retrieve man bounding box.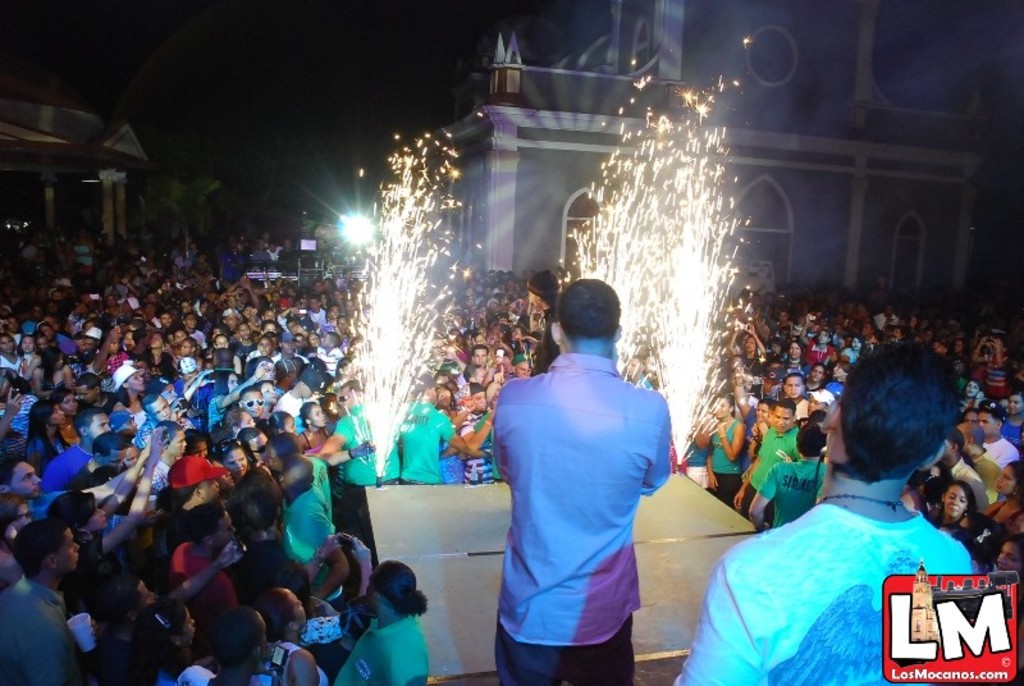
Bounding box: 40/403/105/508.
